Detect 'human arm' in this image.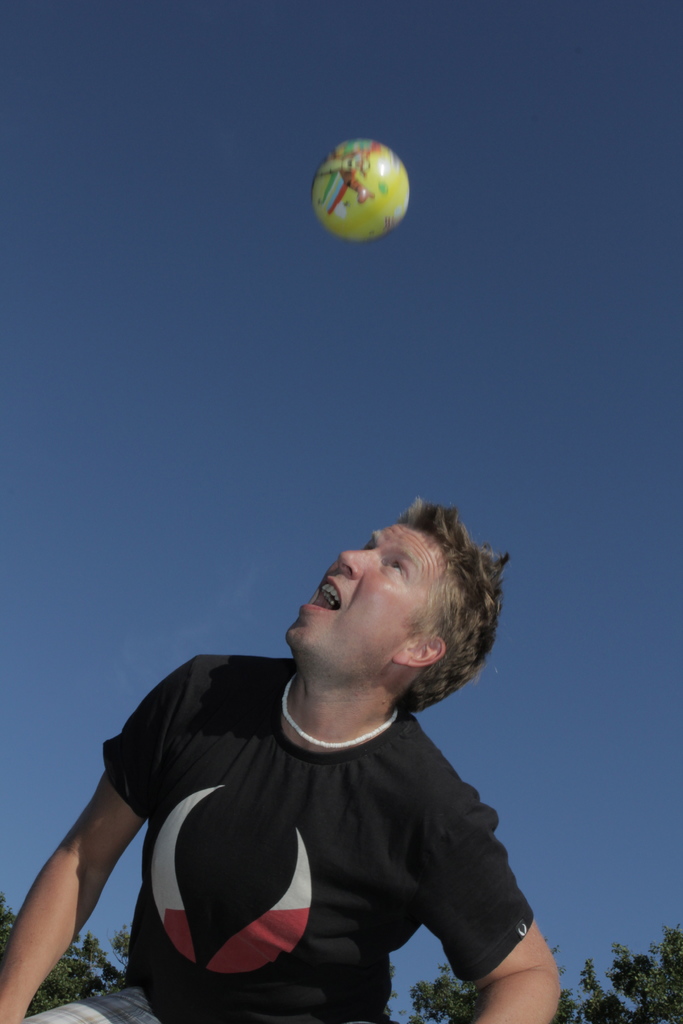
Detection: x1=6, y1=713, x2=193, y2=1011.
